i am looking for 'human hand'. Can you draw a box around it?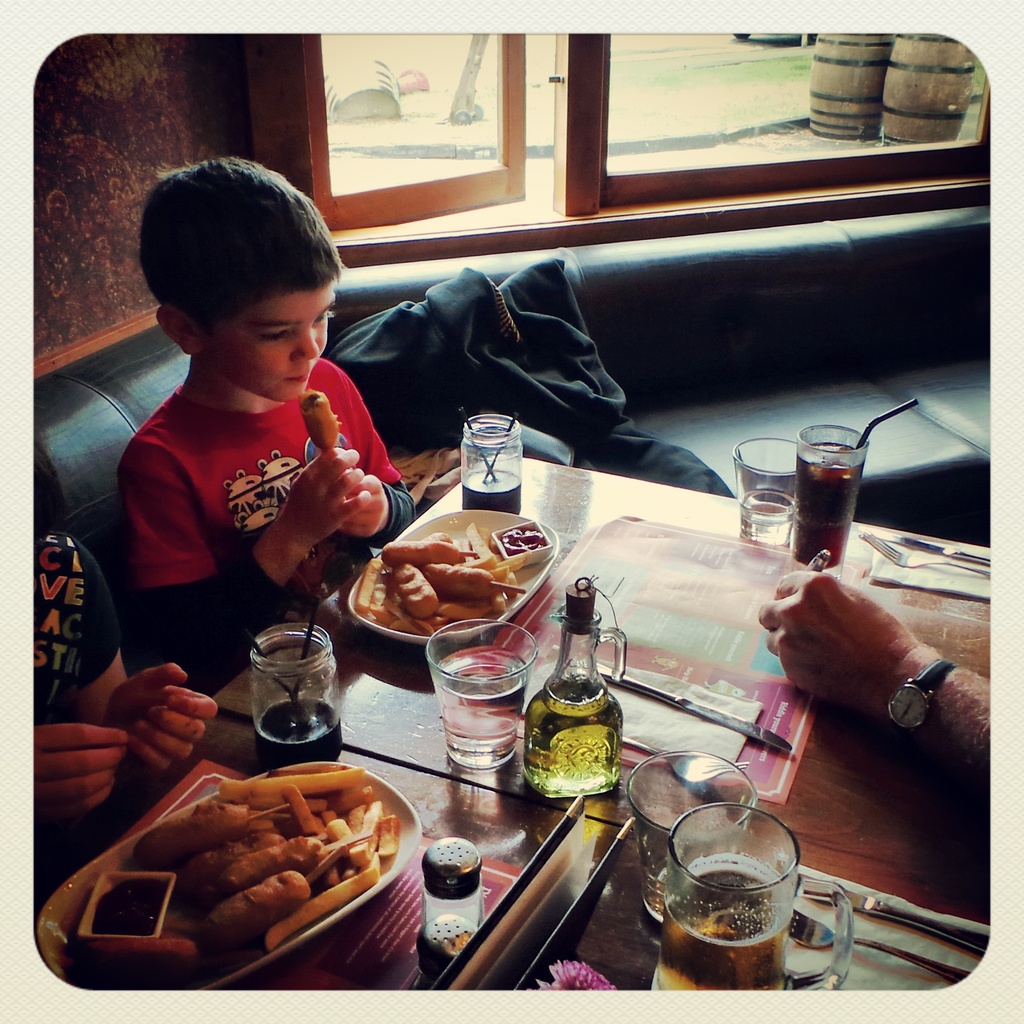
Sure, the bounding box is detection(276, 440, 360, 557).
